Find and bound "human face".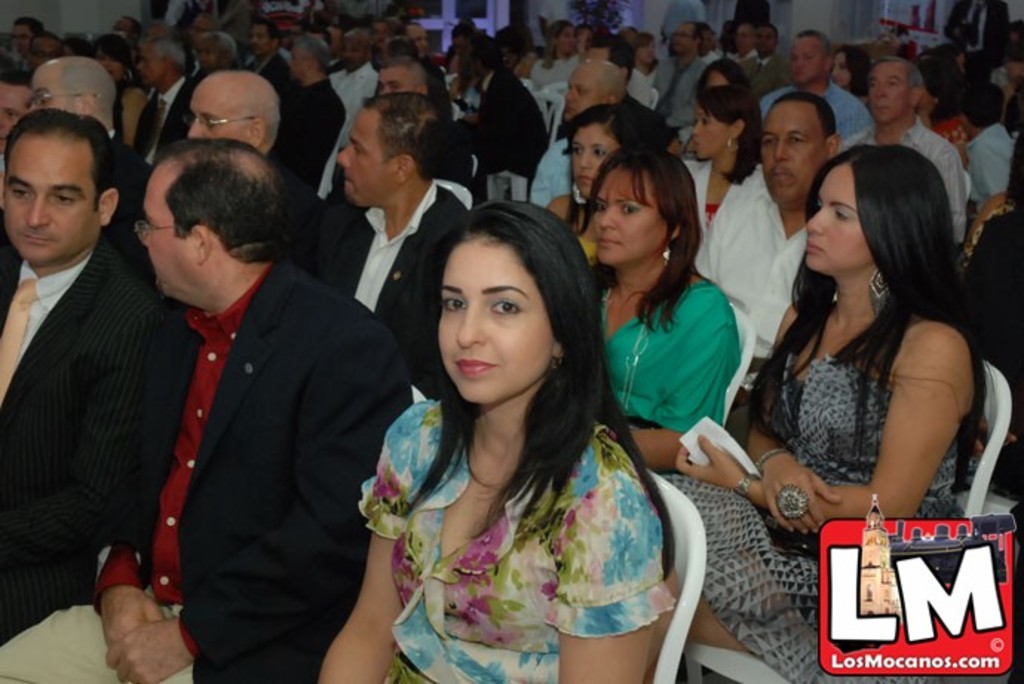
Bound: {"left": 561, "top": 61, "right": 607, "bottom": 119}.
